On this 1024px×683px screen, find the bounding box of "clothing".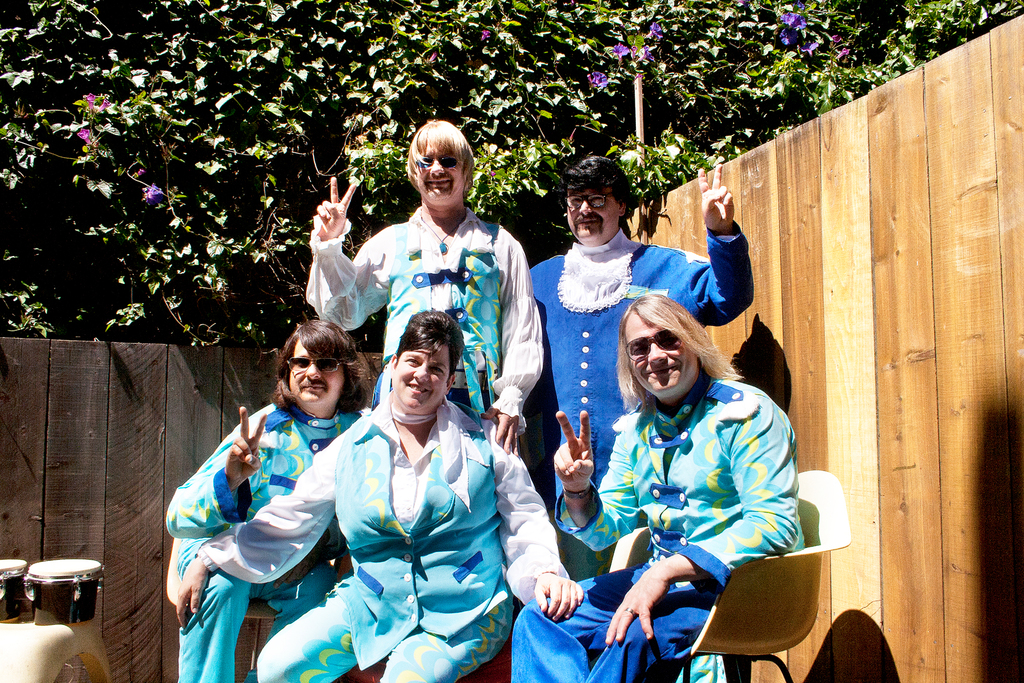
Bounding box: l=513, t=372, r=813, b=681.
